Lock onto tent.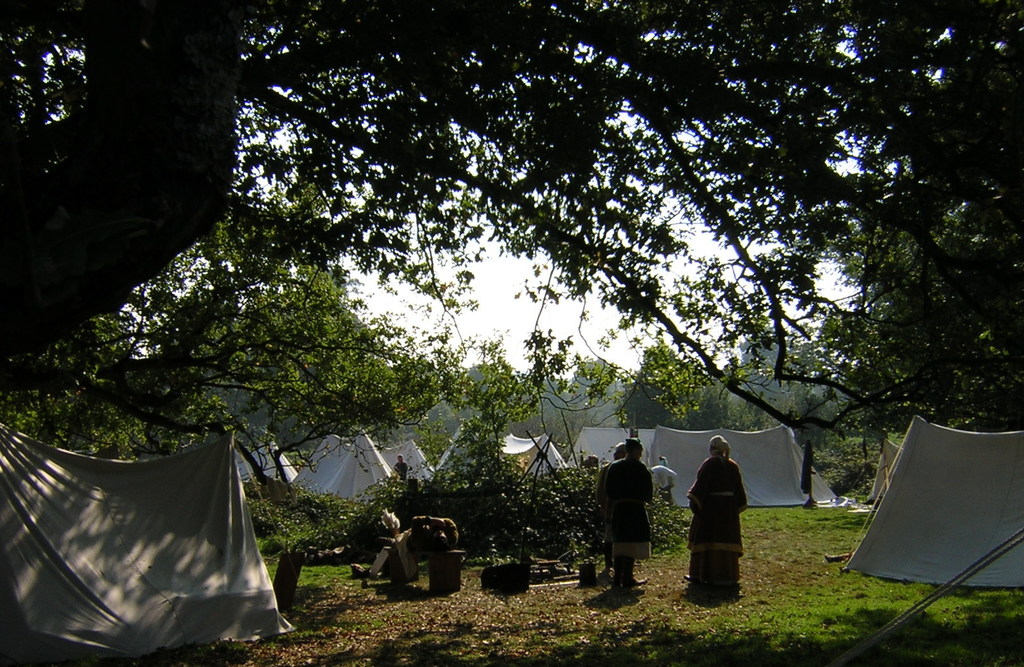
Locked: <box>0,417,324,648</box>.
